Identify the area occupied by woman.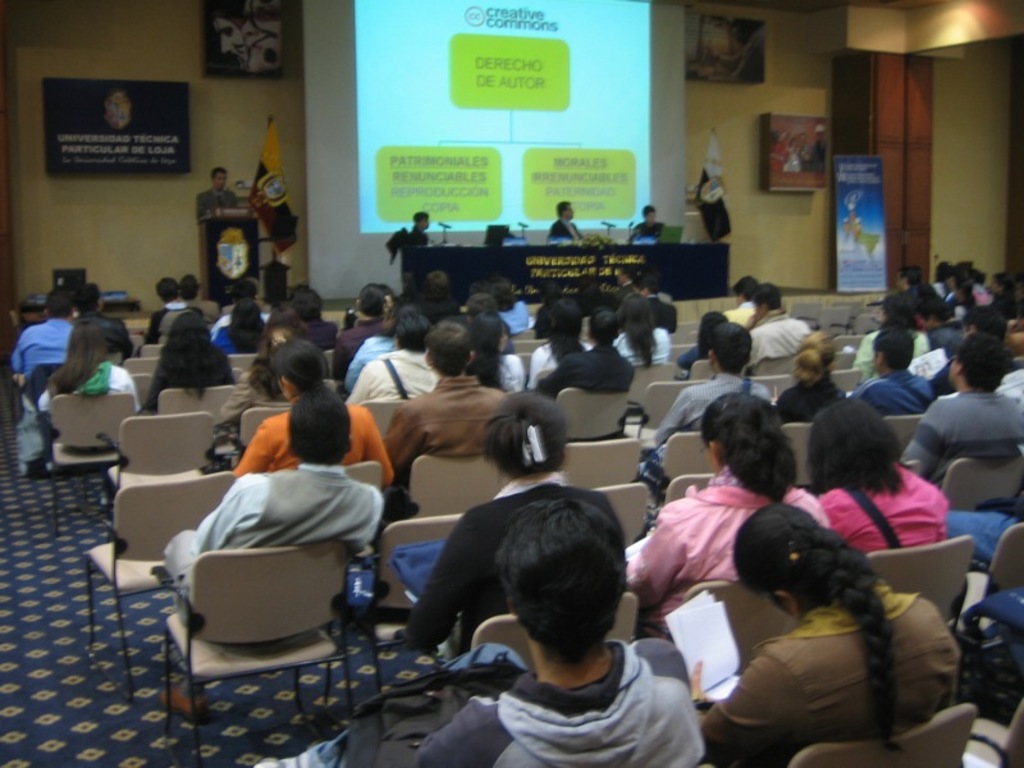
Area: region(846, 292, 932, 388).
